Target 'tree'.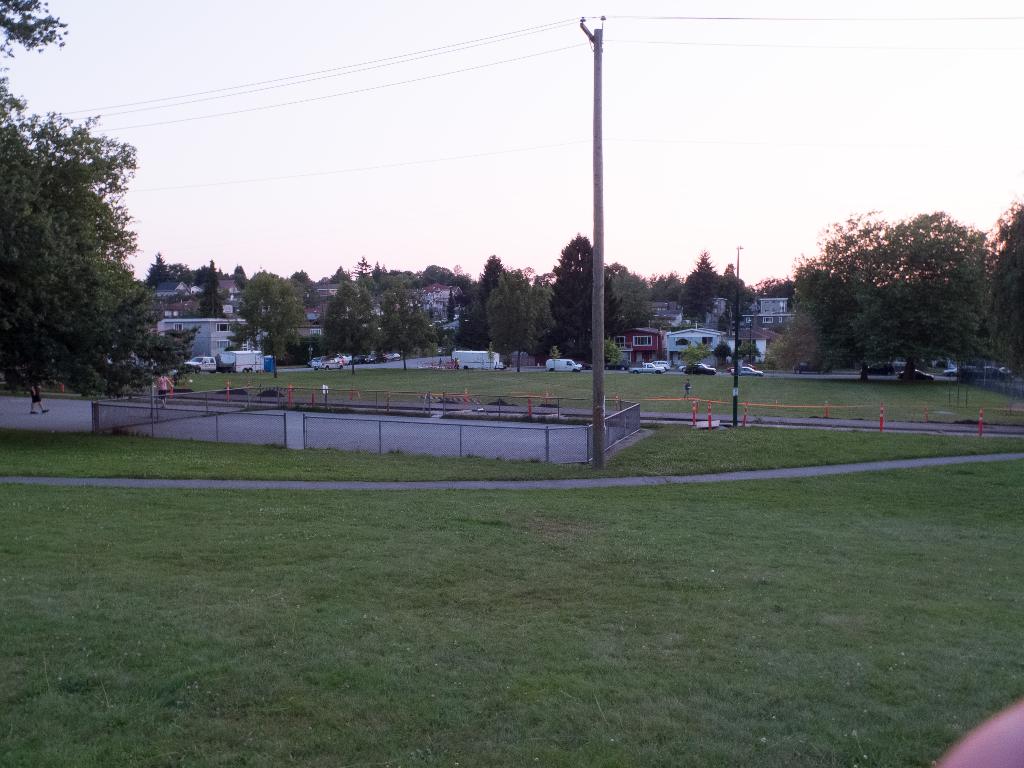
Target region: x1=237, y1=266, x2=310, y2=371.
